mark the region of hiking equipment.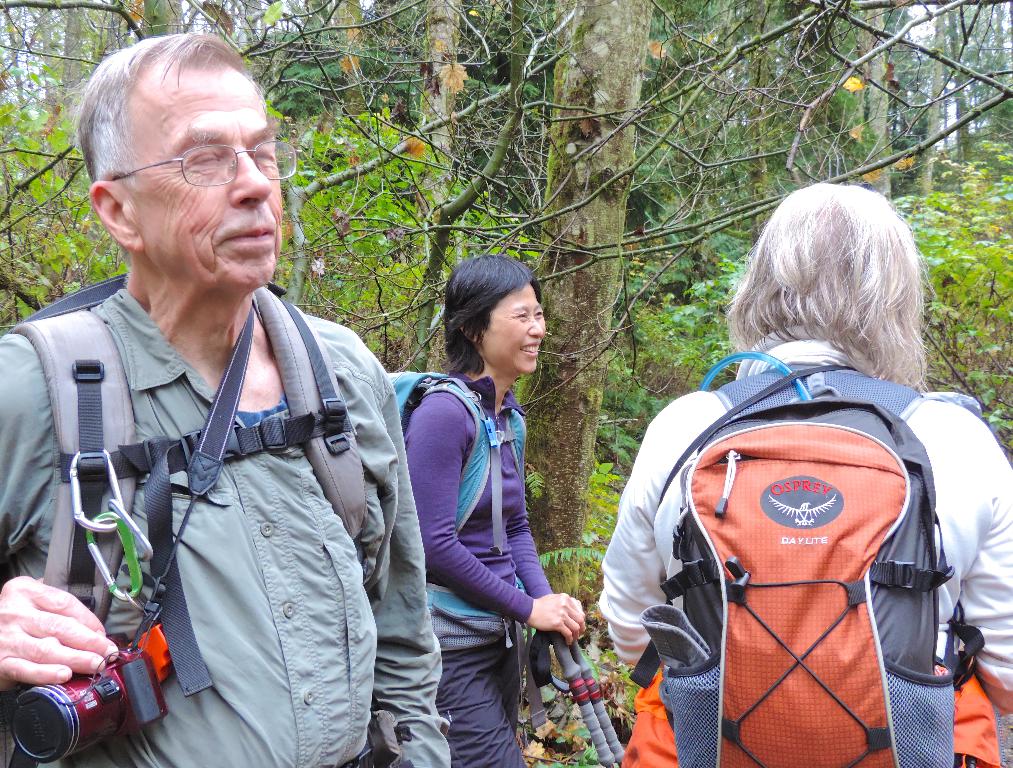
Region: BBox(0, 269, 418, 767).
